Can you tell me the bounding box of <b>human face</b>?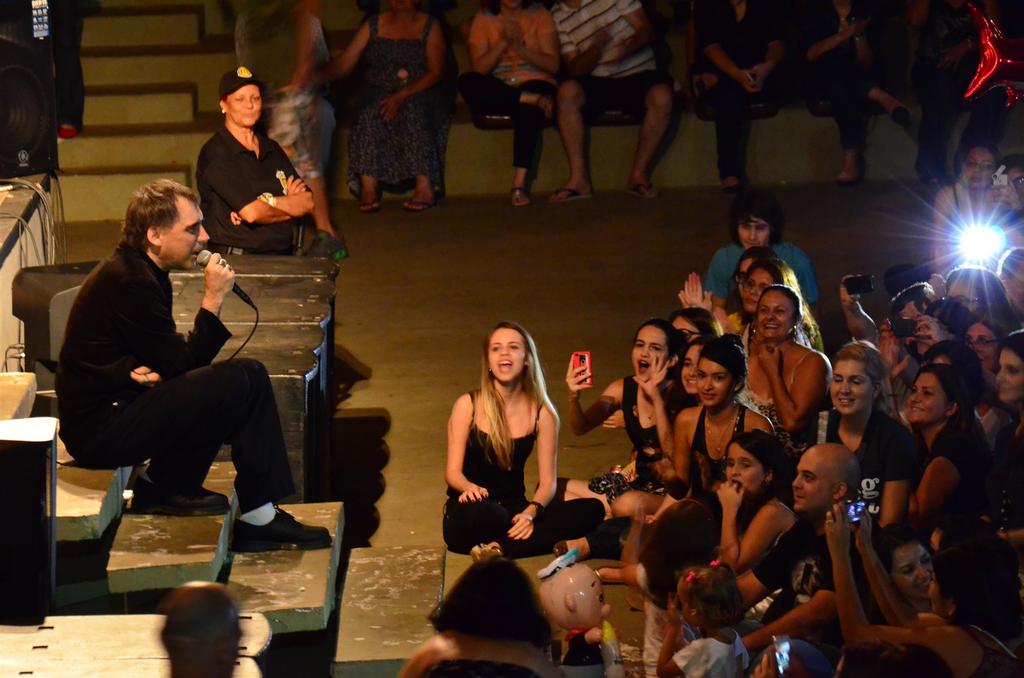
box(159, 198, 214, 273).
